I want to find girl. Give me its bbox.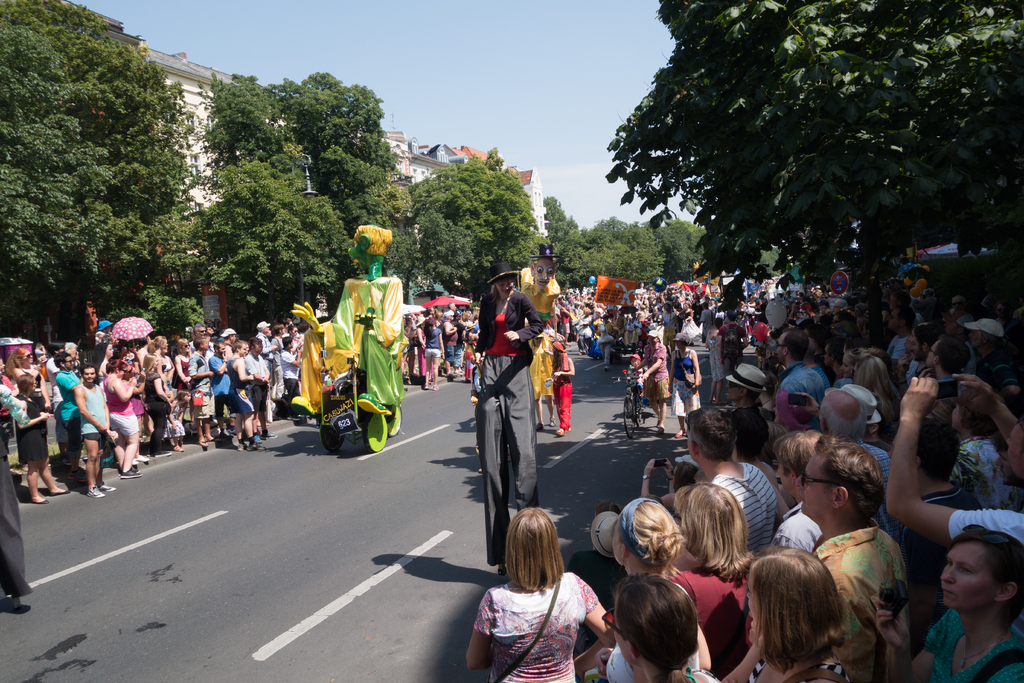
rect(457, 304, 476, 374).
